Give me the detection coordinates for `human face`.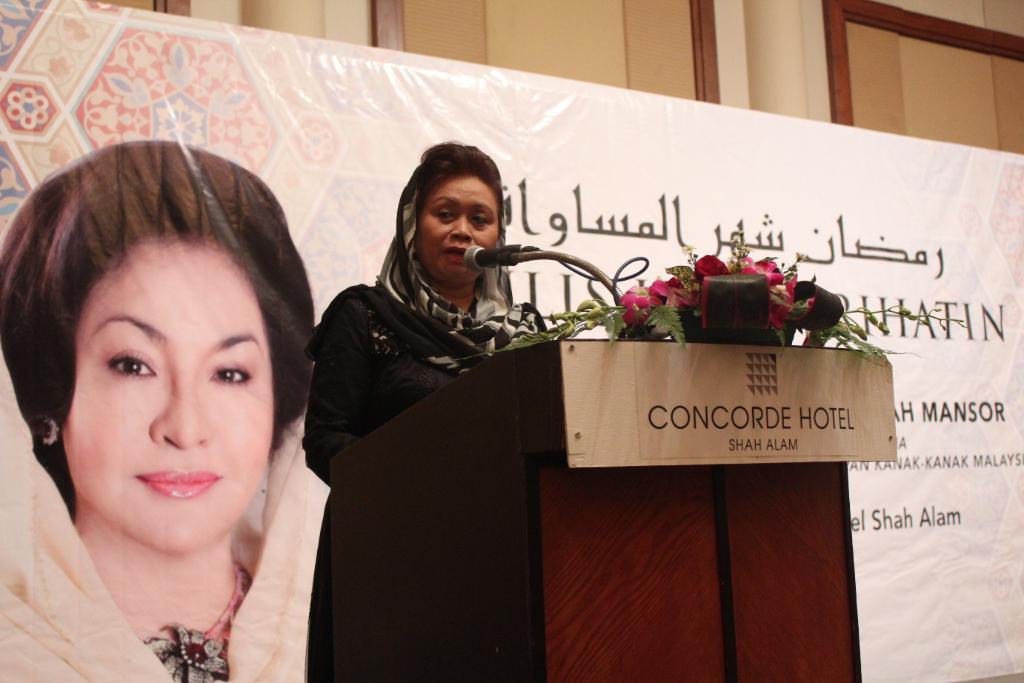
414,175,499,283.
